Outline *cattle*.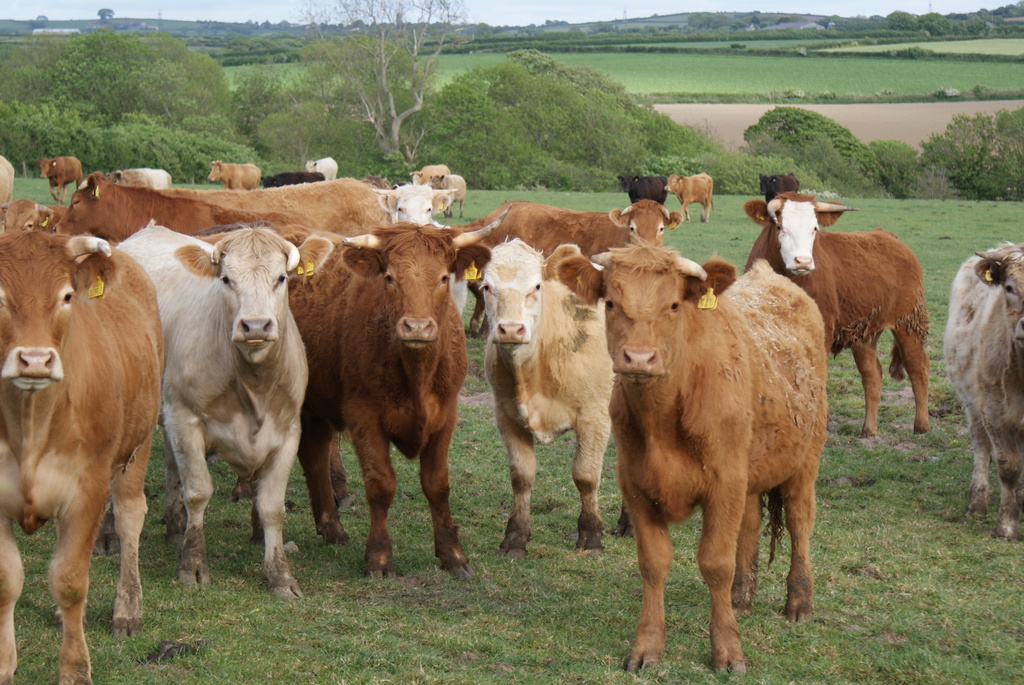
Outline: [left=941, top=240, right=1023, bottom=542].
